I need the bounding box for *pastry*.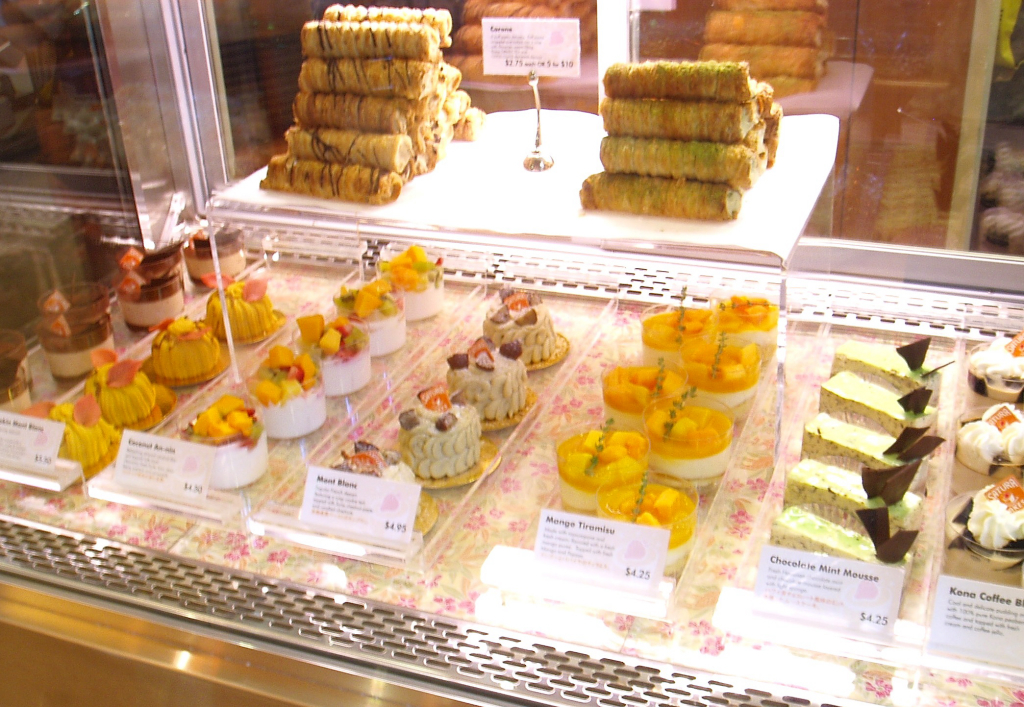
Here it is: box=[190, 214, 253, 295].
